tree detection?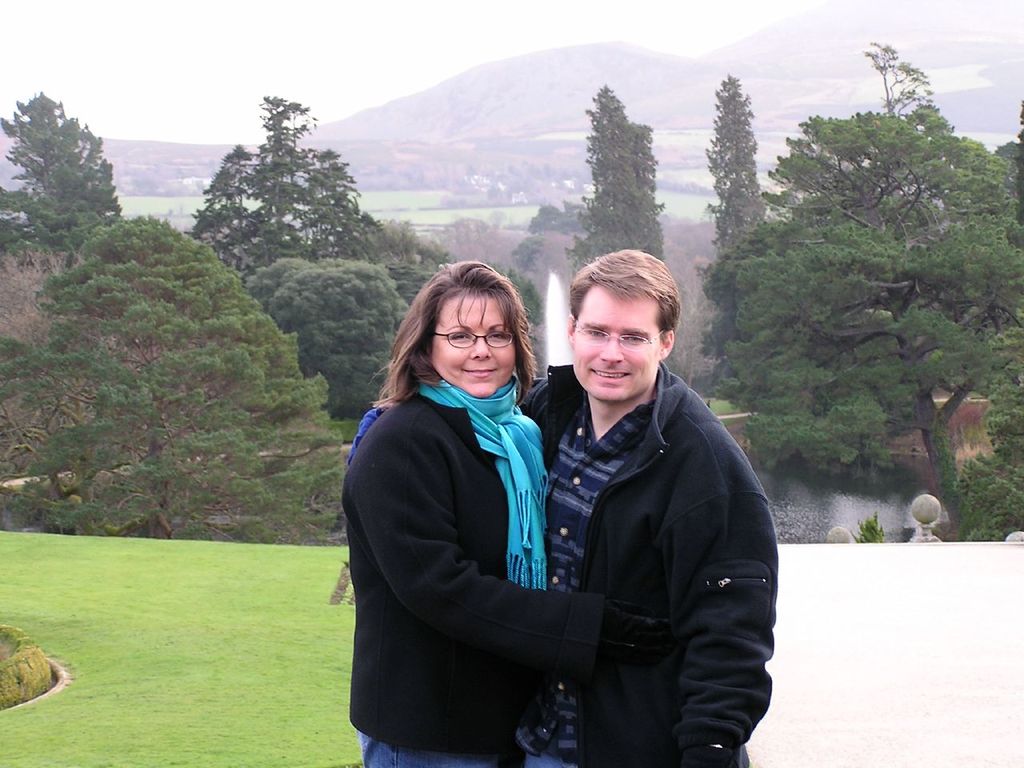
x1=470 y1=250 x2=551 y2=330
